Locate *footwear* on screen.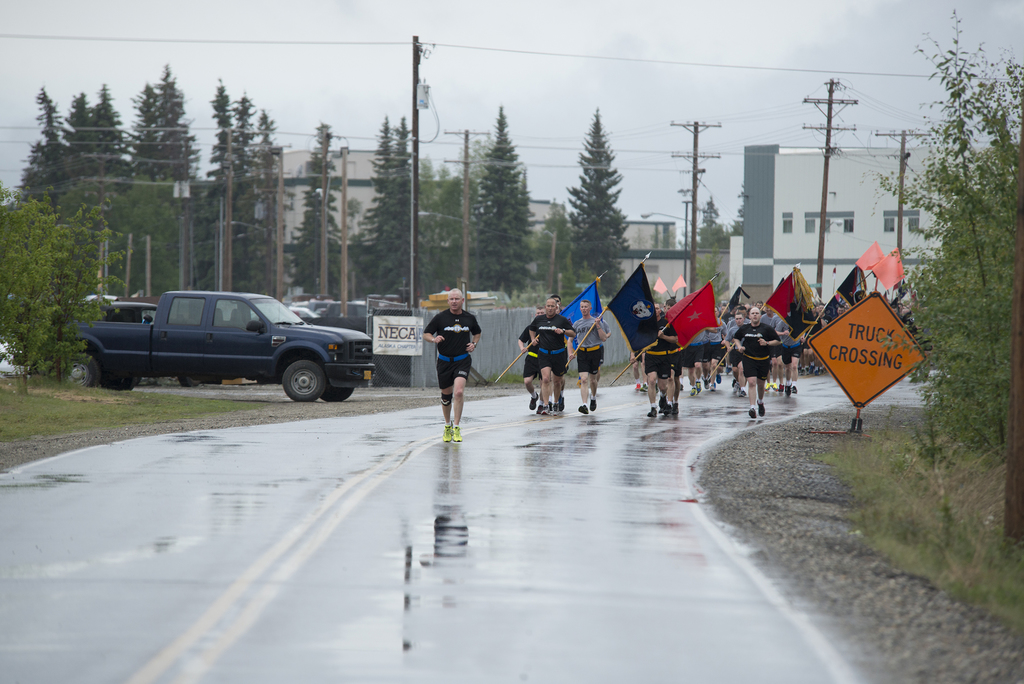
On screen at (left=542, top=403, right=551, bottom=414).
